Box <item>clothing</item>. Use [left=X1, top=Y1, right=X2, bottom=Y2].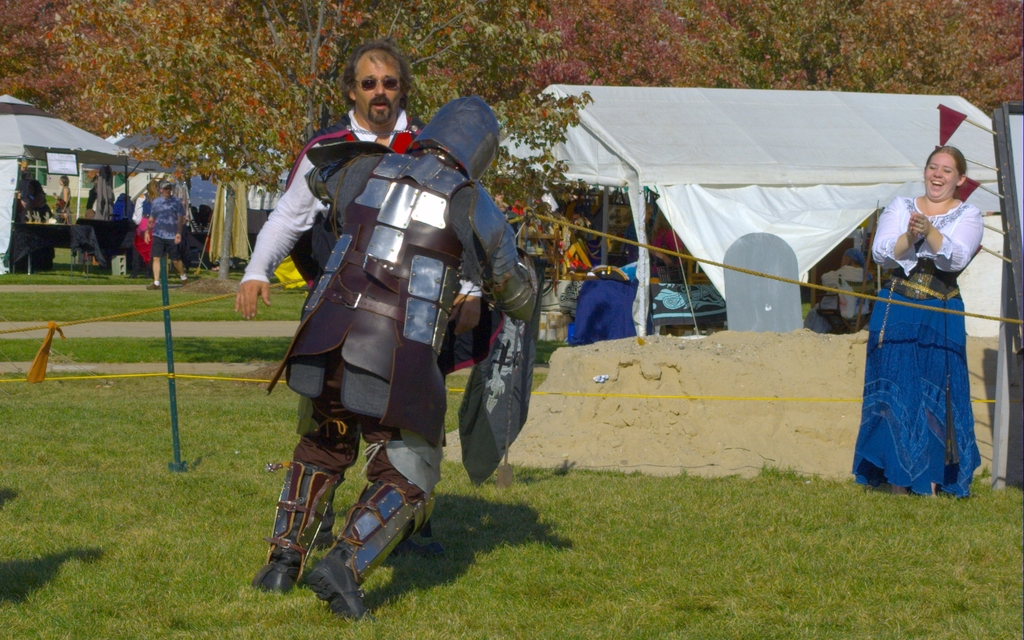
[left=238, top=104, right=445, bottom=379].
